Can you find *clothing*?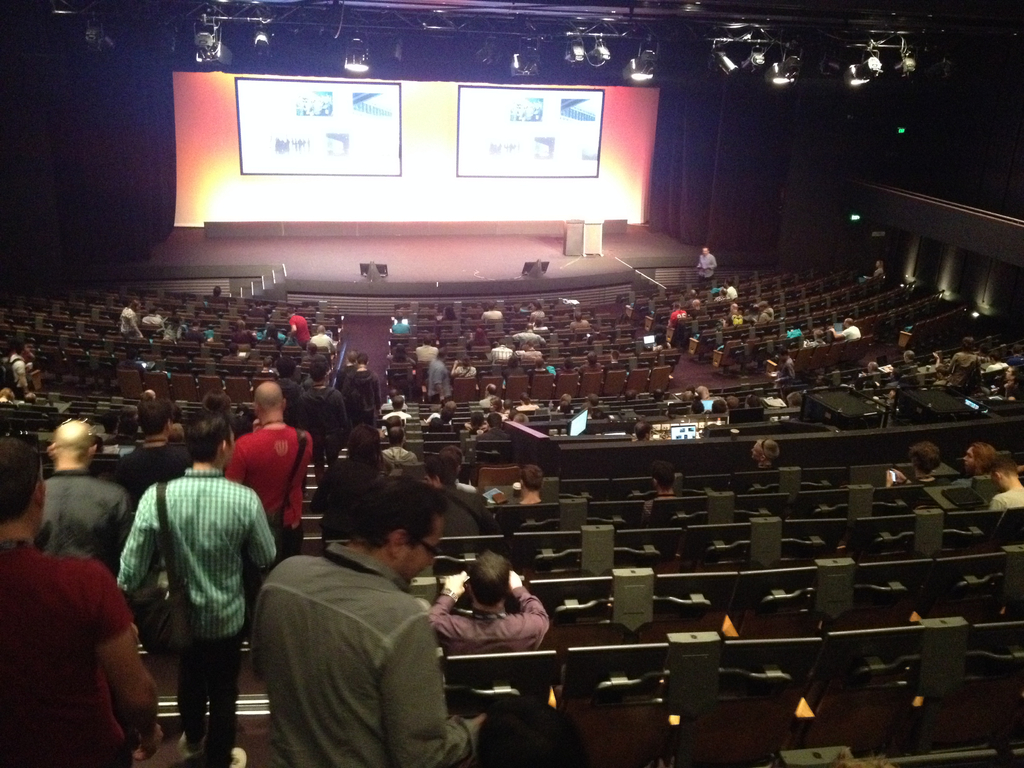
Yes, bounding box: BBox(480, 307, 499, 321).
